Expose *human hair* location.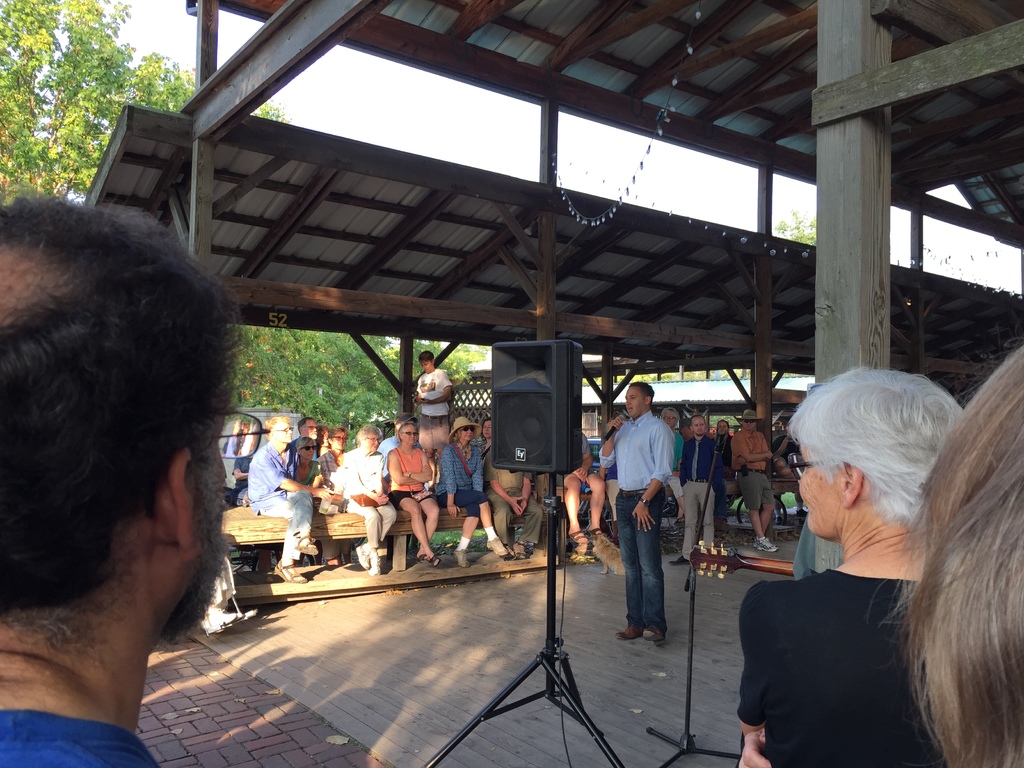
Exposed at region(659, 406, 680, 419).
